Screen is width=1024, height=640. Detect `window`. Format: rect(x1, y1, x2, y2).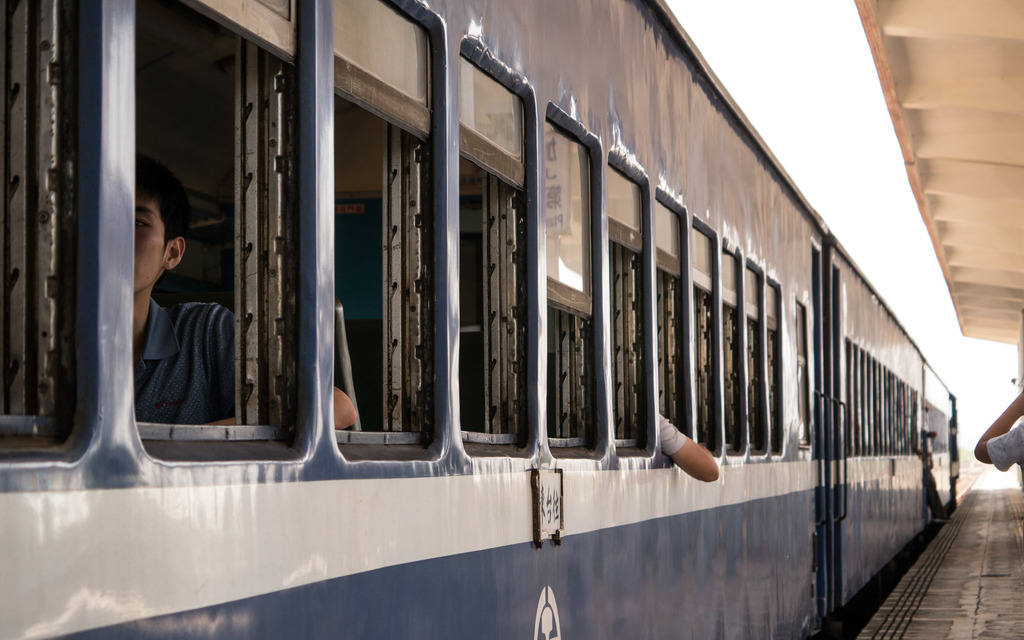
rect(922, 396, 930, 451).
